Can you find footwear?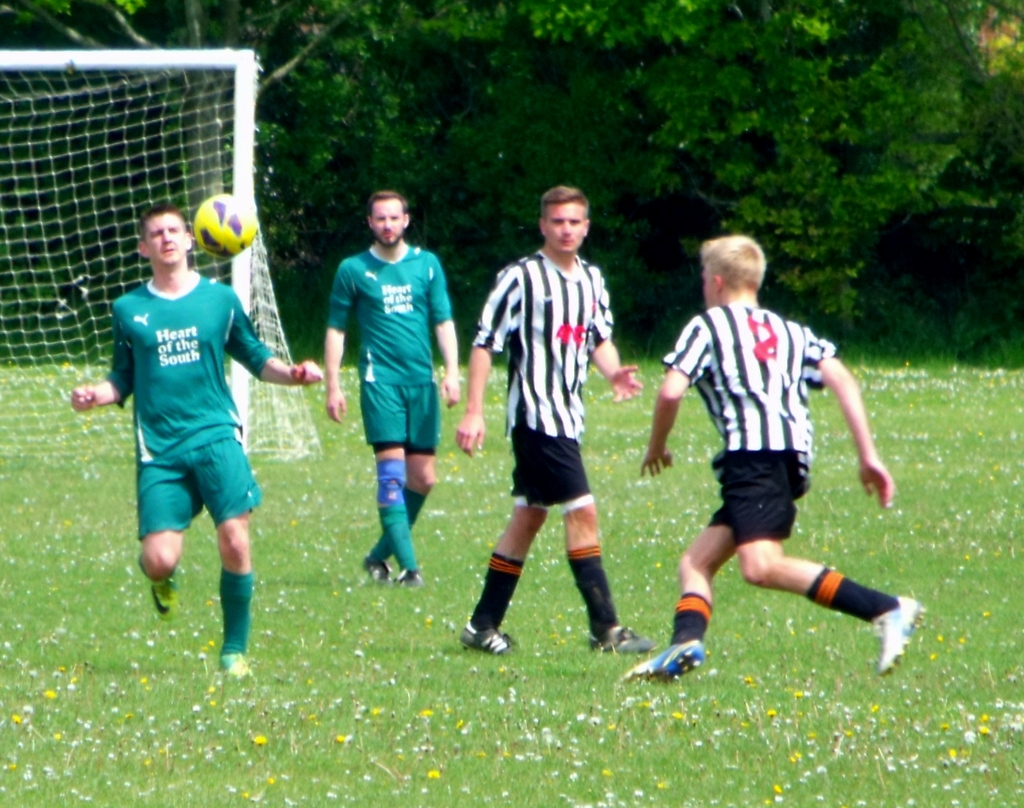
Yes, bounding box: (left=149, top=576, right=181, bottom=611).
